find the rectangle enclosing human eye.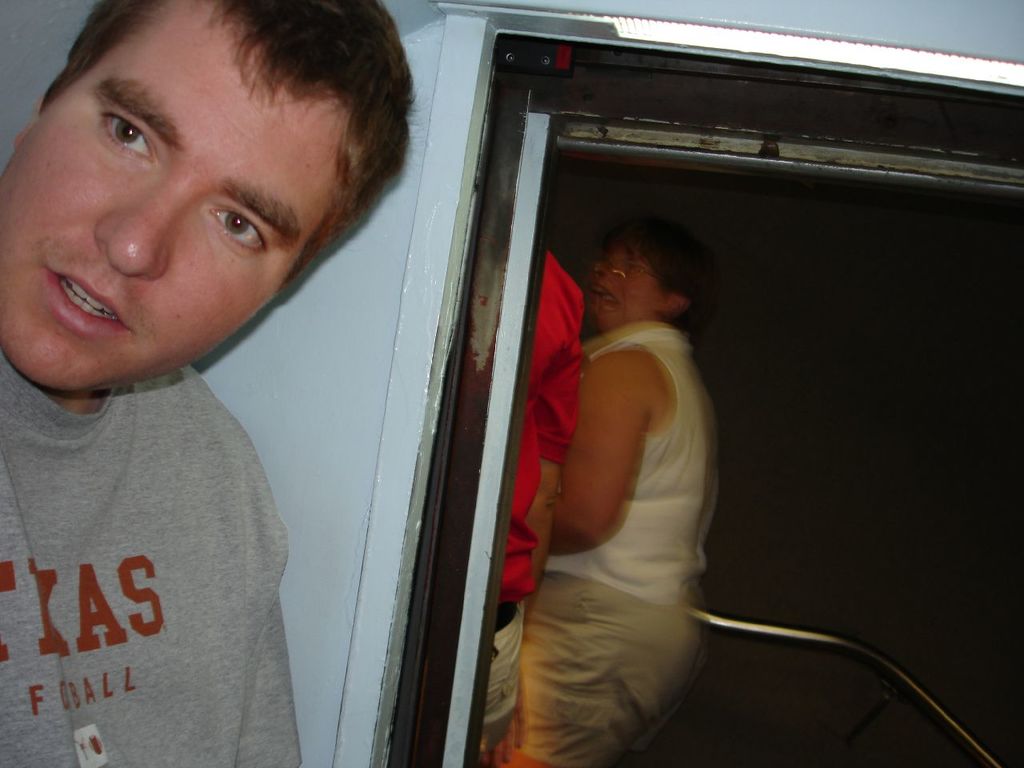
{"left": 98, "top": 113, "right": 158, "bottom": 170}.
